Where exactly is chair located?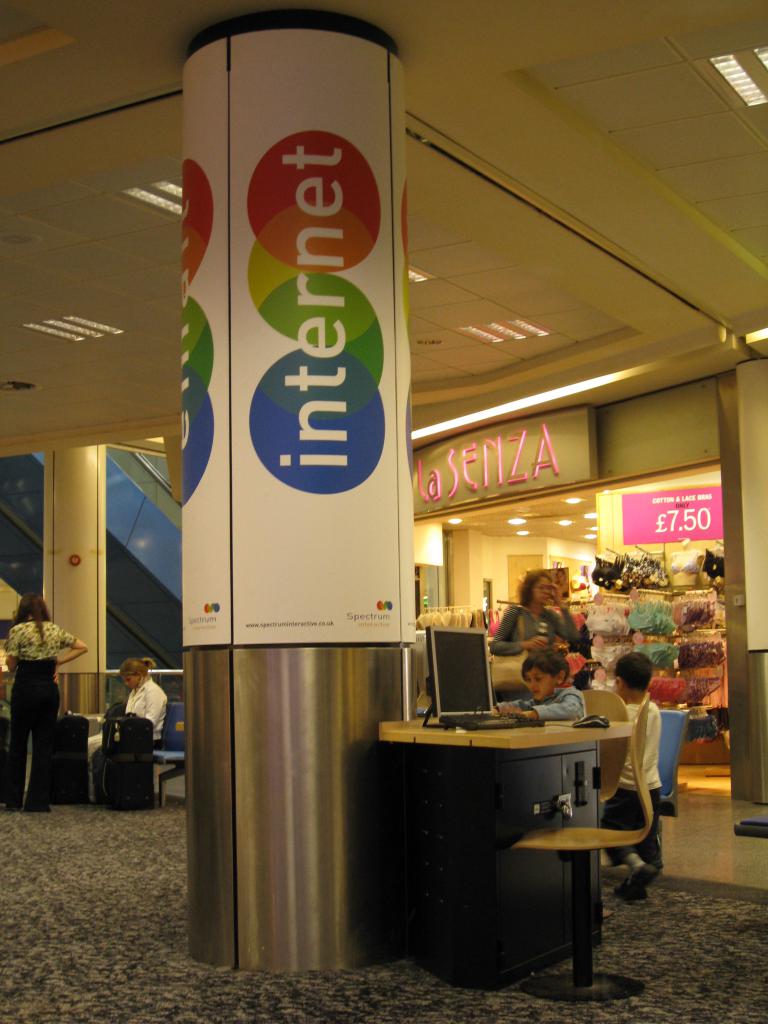
Its bounding box is (x1=509, y1=691, x2=657, y2=1005).
